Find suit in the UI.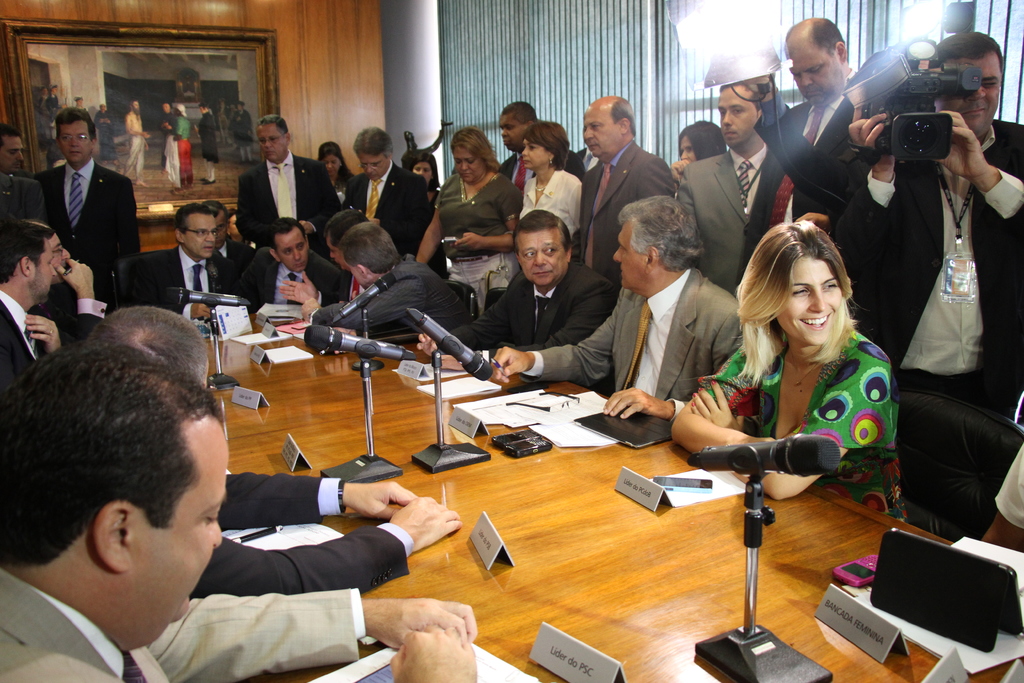
UI element at (235,160,346,258).
